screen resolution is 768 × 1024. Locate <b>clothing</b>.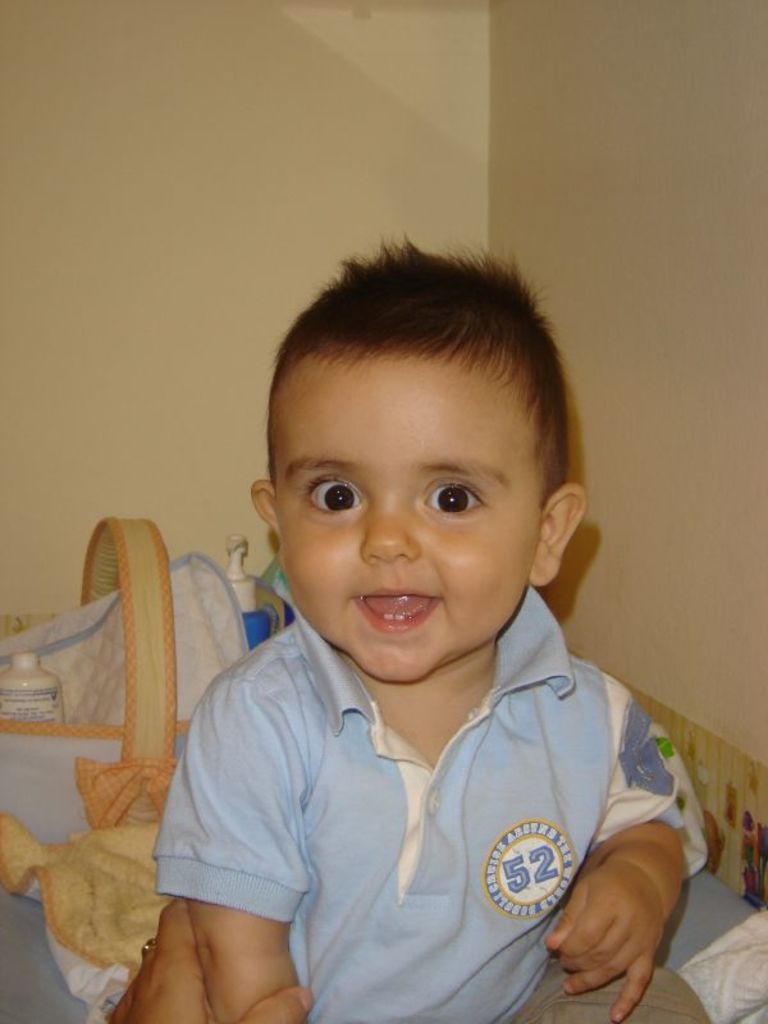
x1=119, y1=594, x2=718, y2=989.
